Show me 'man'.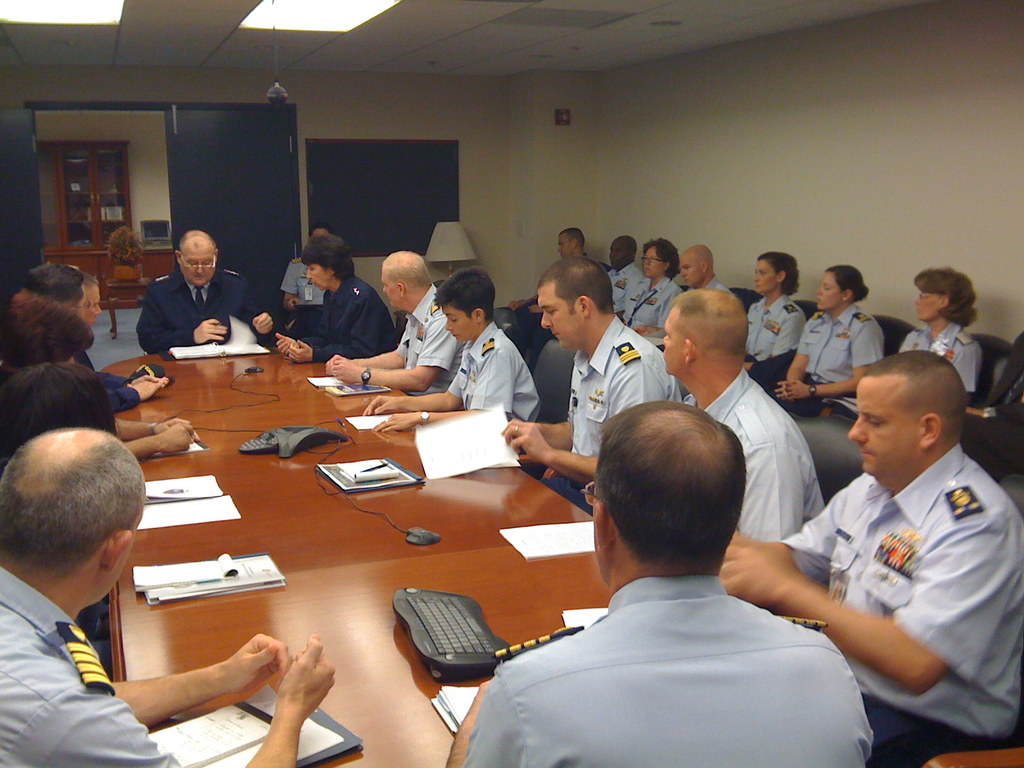
'man' is here: x1=499, y1=255, x2=685, y2=521.
